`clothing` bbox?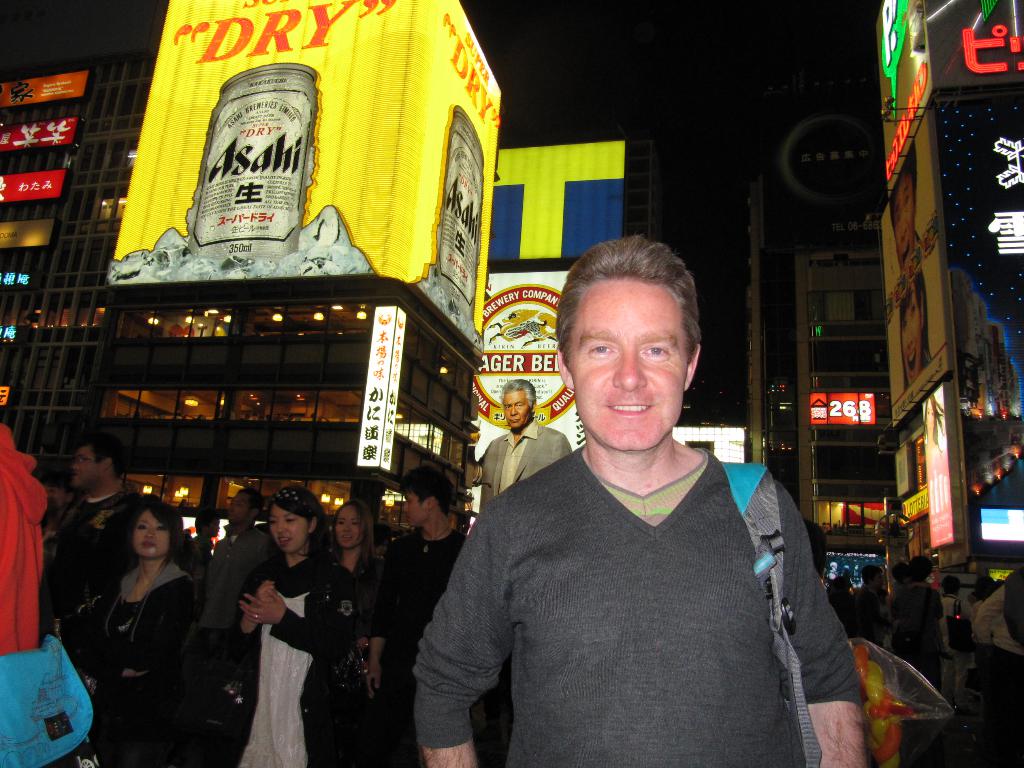
locate(920, 653, 980, 765)
